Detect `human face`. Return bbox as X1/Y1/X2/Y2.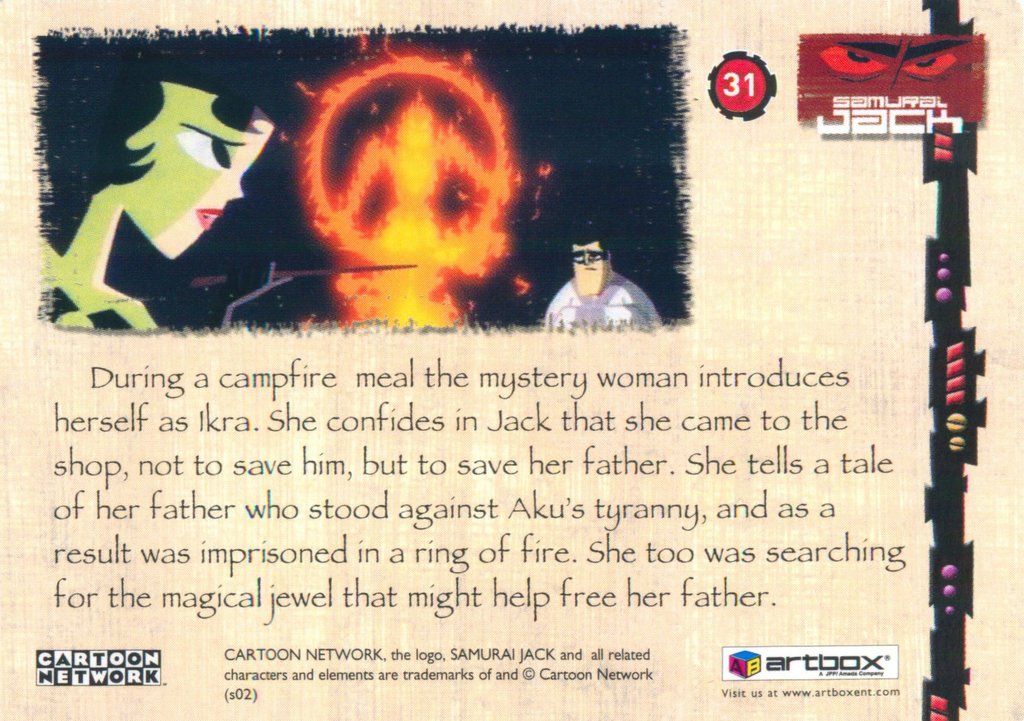
794/31/984/124.
